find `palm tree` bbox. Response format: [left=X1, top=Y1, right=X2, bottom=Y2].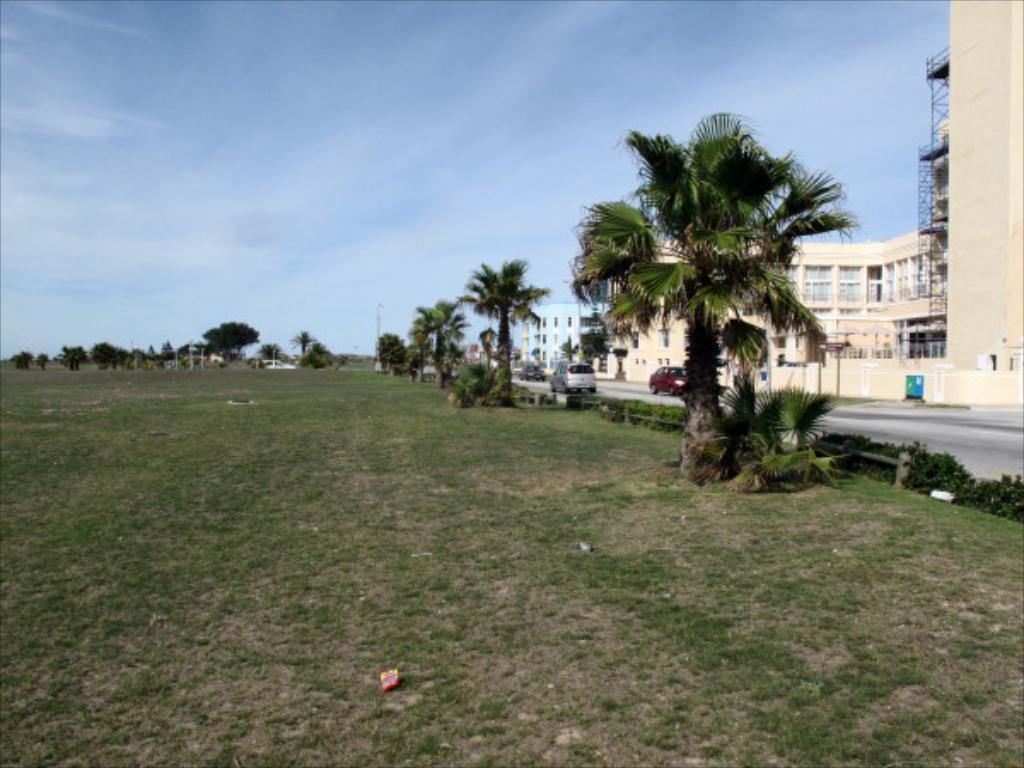
[left=375, top=336, right=415, bottom=358].
